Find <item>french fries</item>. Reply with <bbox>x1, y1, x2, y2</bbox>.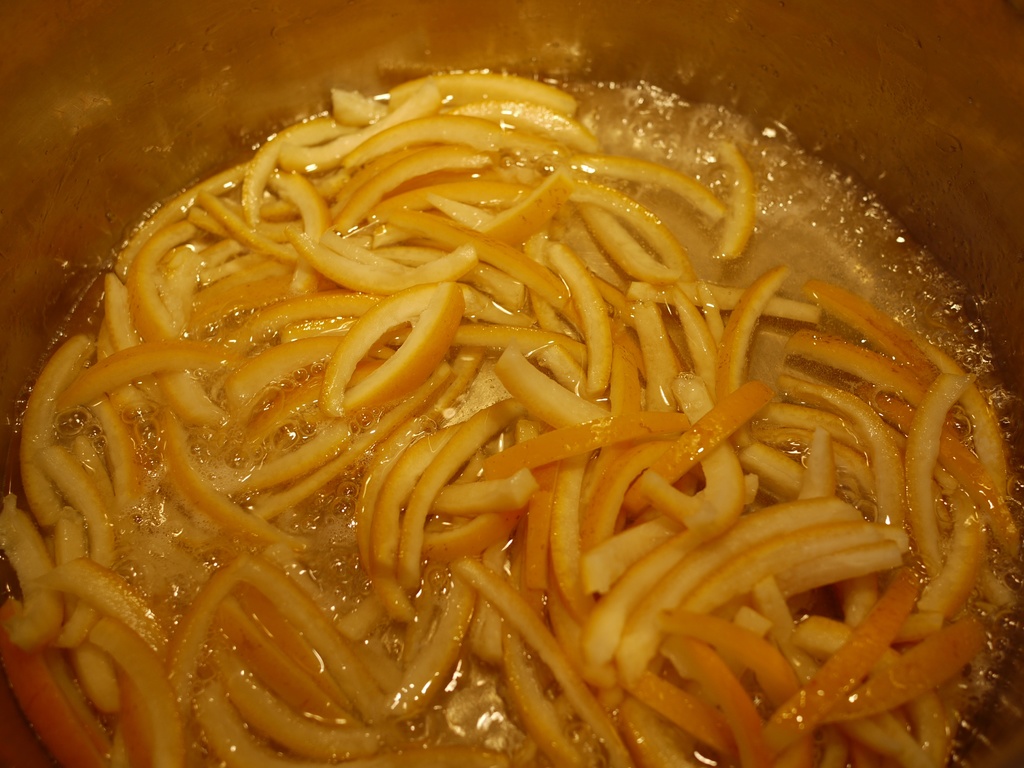
<bbox>93, 390, 141, 528</bbox>.
